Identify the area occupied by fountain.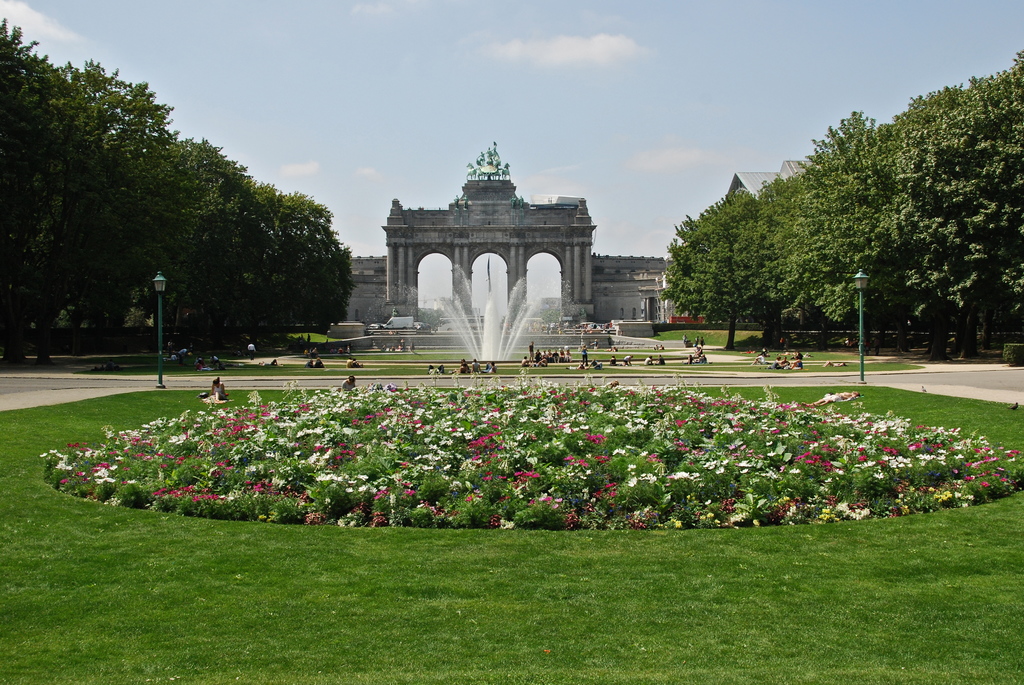
Area: (360, 256, 591, 365).
